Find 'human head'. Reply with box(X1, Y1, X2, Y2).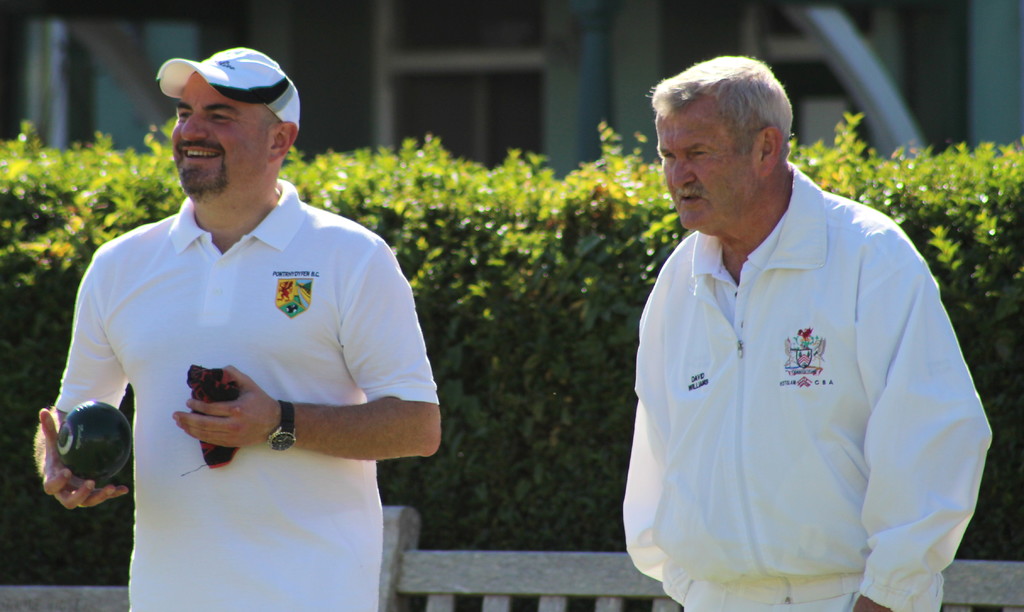
box(150, 40, 301, 206).
